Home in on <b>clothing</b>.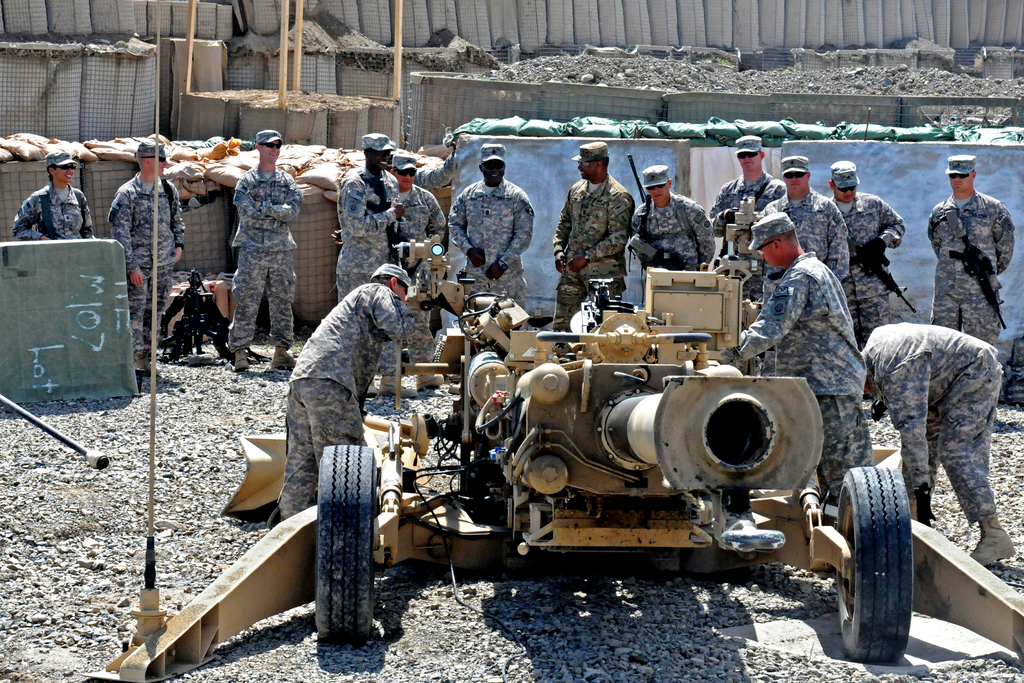
Homed in at 396/186/454/254.
